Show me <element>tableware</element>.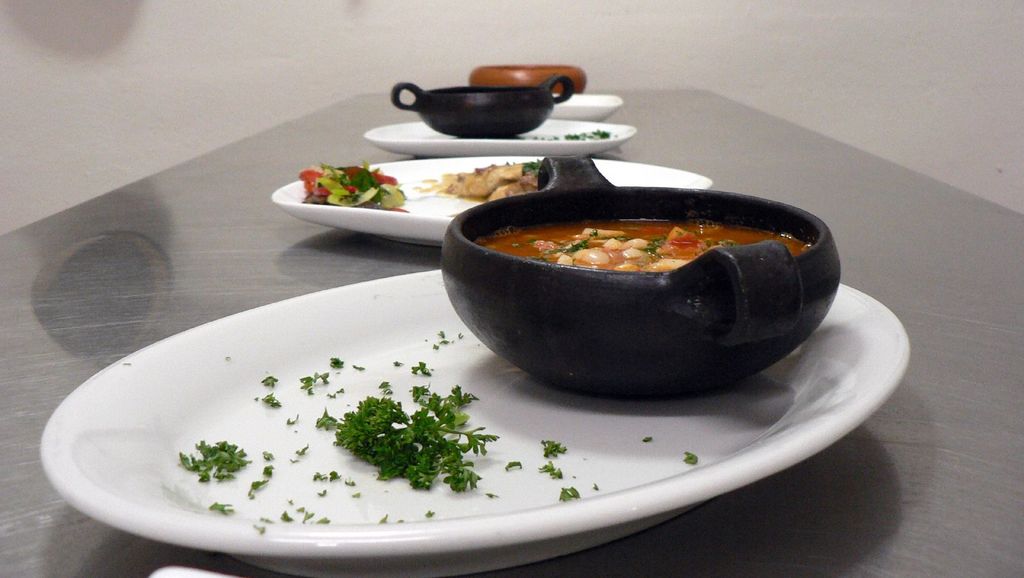
<element>tableware</element> is here: 43,163,895,508.
